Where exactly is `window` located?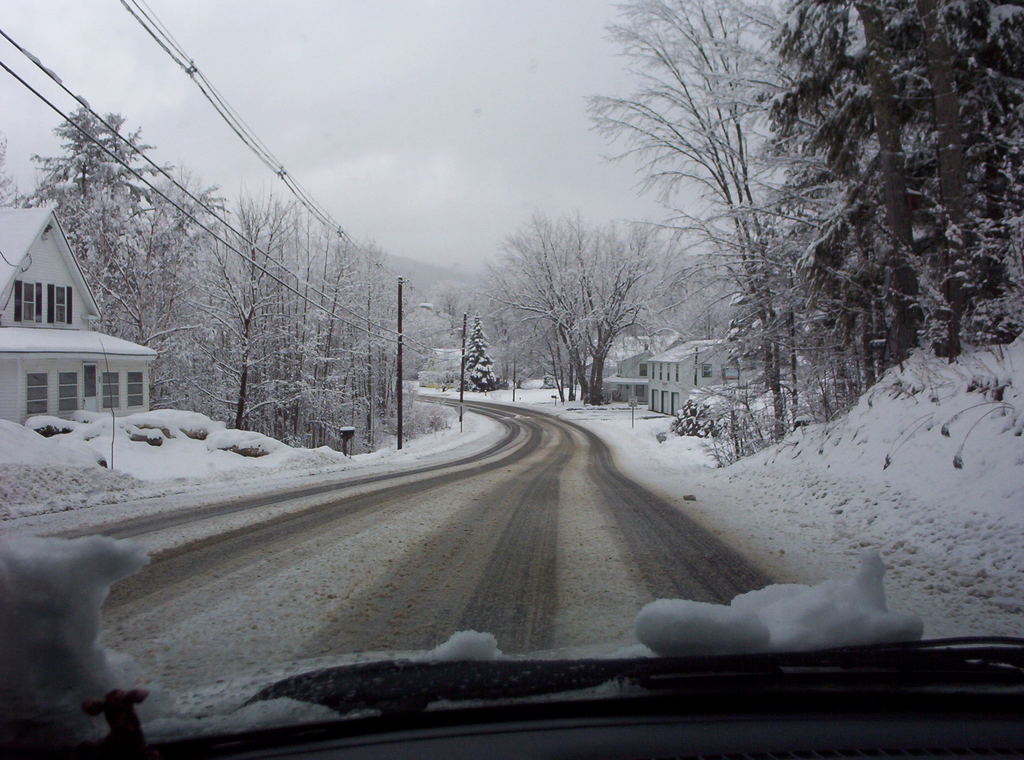
Its bounding box is [x1=26, y1=373, x2=47, y2=412].
